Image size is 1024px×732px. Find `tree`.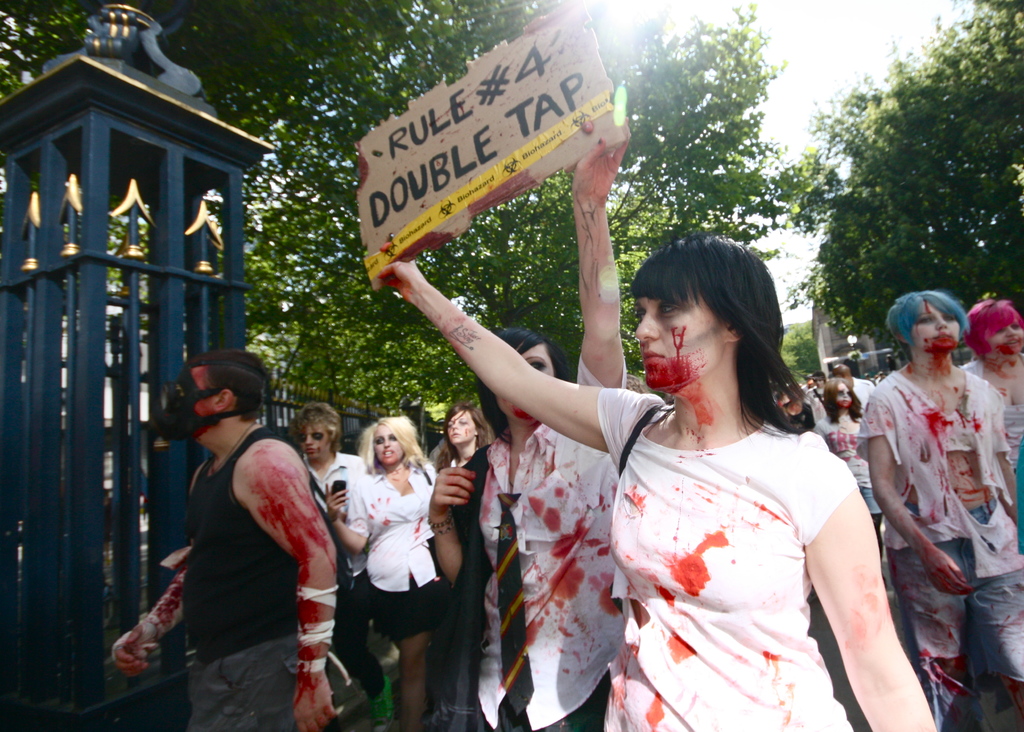
(x1=794, y1=0, x2=1023, y2=346).
